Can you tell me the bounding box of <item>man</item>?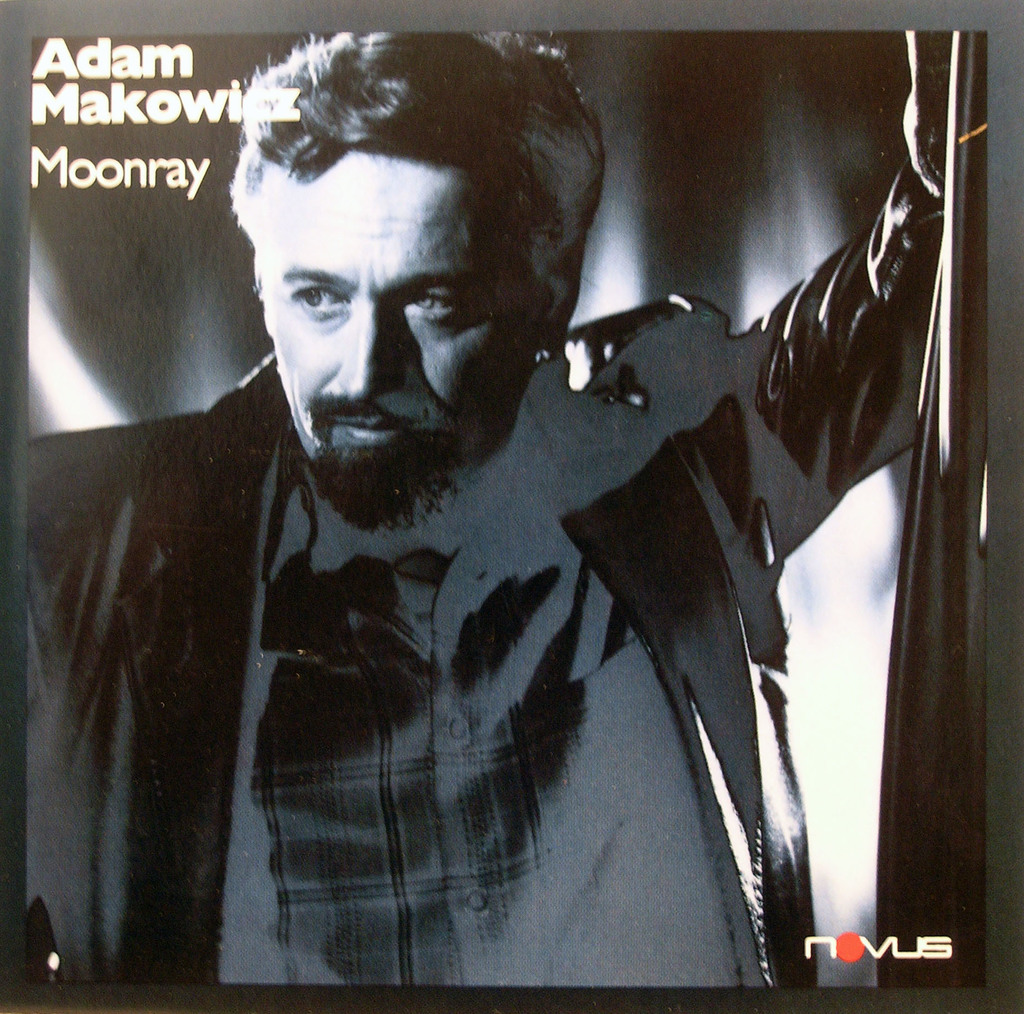
[64, 56, 918, 974].
